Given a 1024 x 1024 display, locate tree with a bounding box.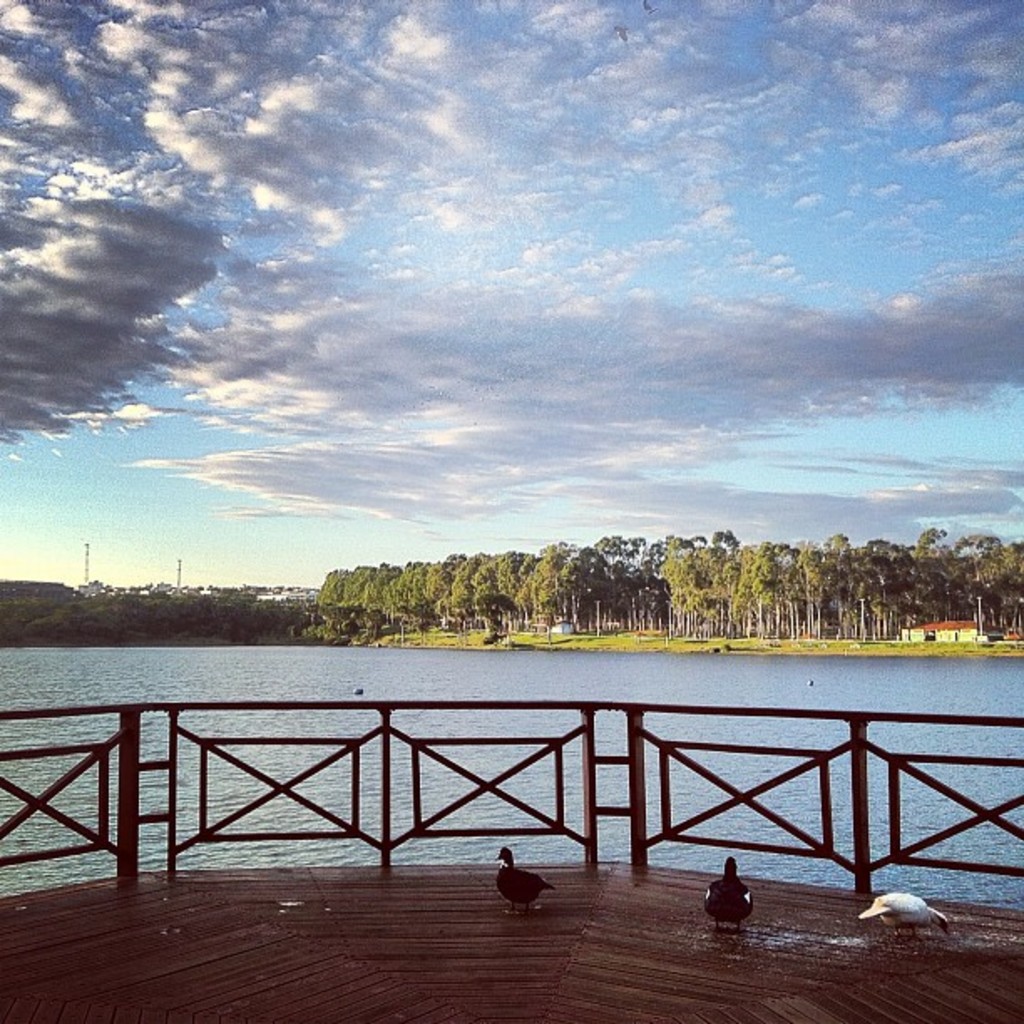
Located: [453, 559, 479, 632].
